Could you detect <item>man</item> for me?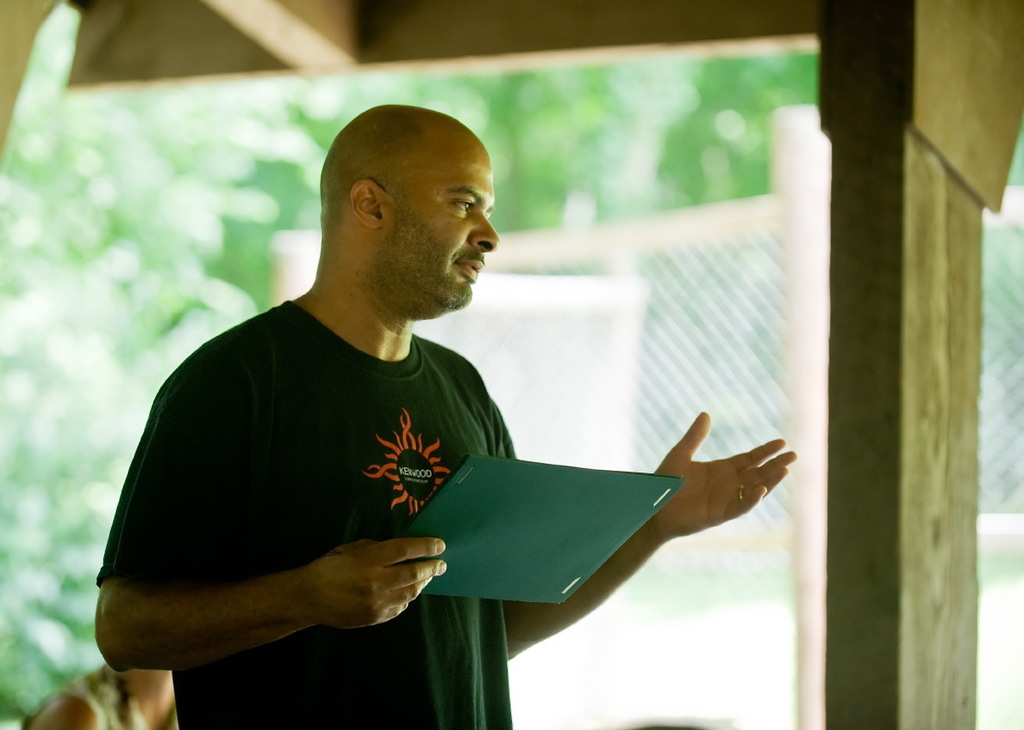
Detection result: {"left": 9, "top": 107, "right": 794, "bottom": 695}.
